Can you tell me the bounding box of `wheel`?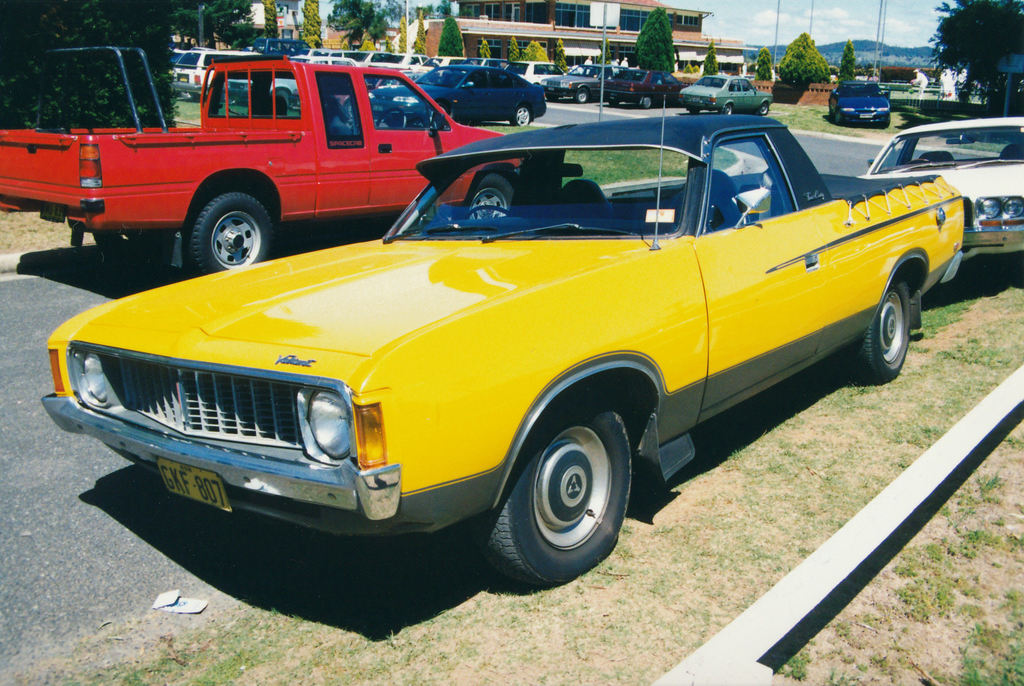
<region>724, 102, 733, 115</region>.
